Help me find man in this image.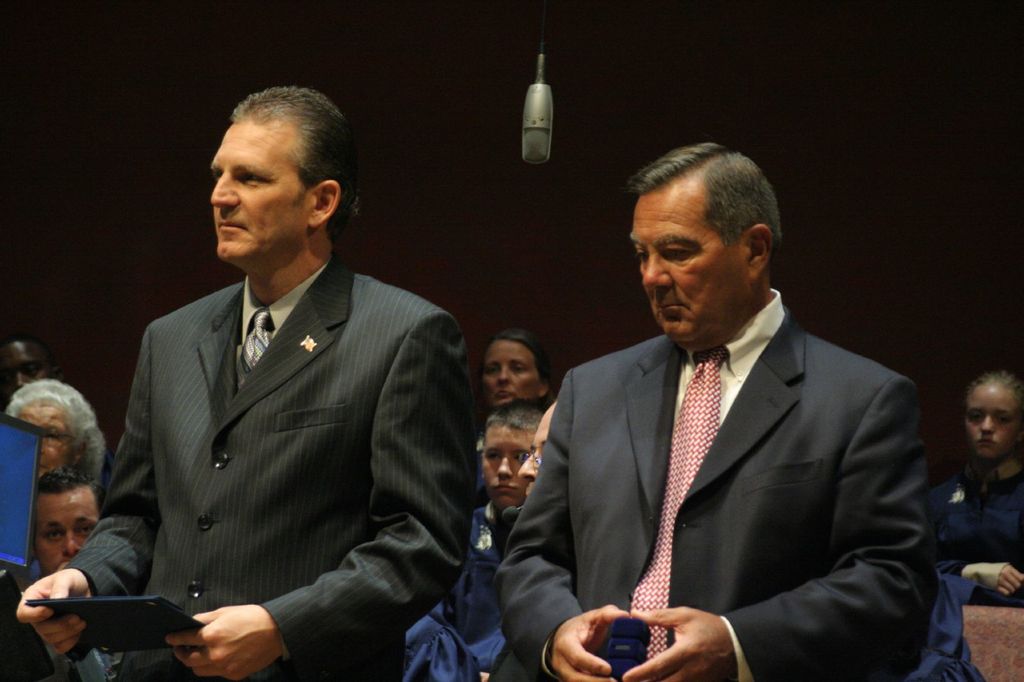
Found it: {"x1": 18, "y1": 88, "x2": 472, "y2": 681}.
